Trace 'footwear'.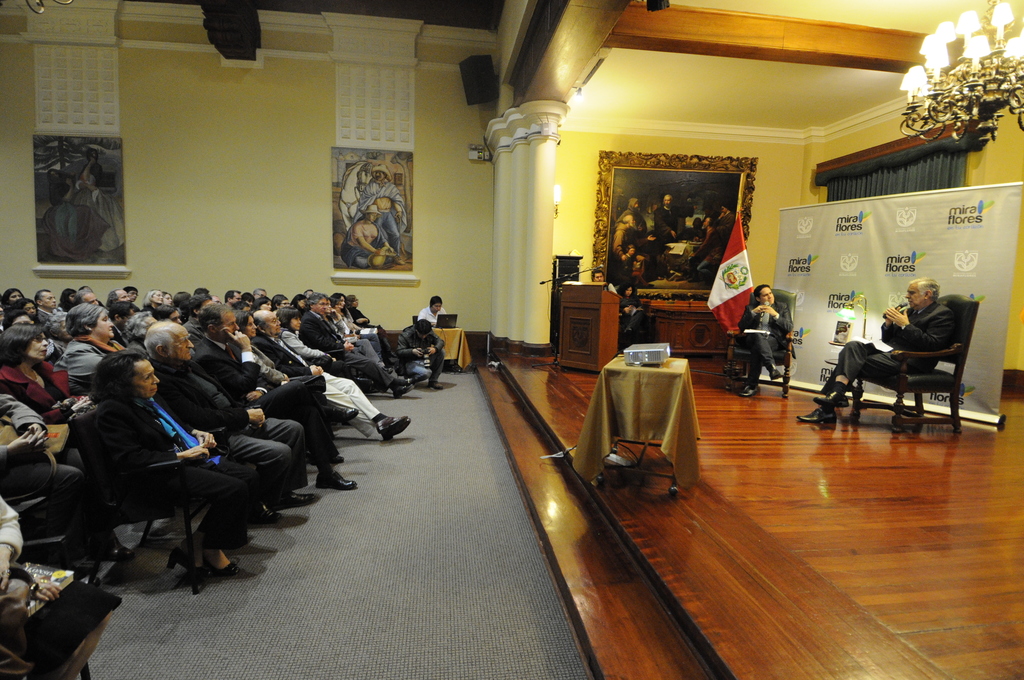
Traced to region(170, 549, 222, 580).
